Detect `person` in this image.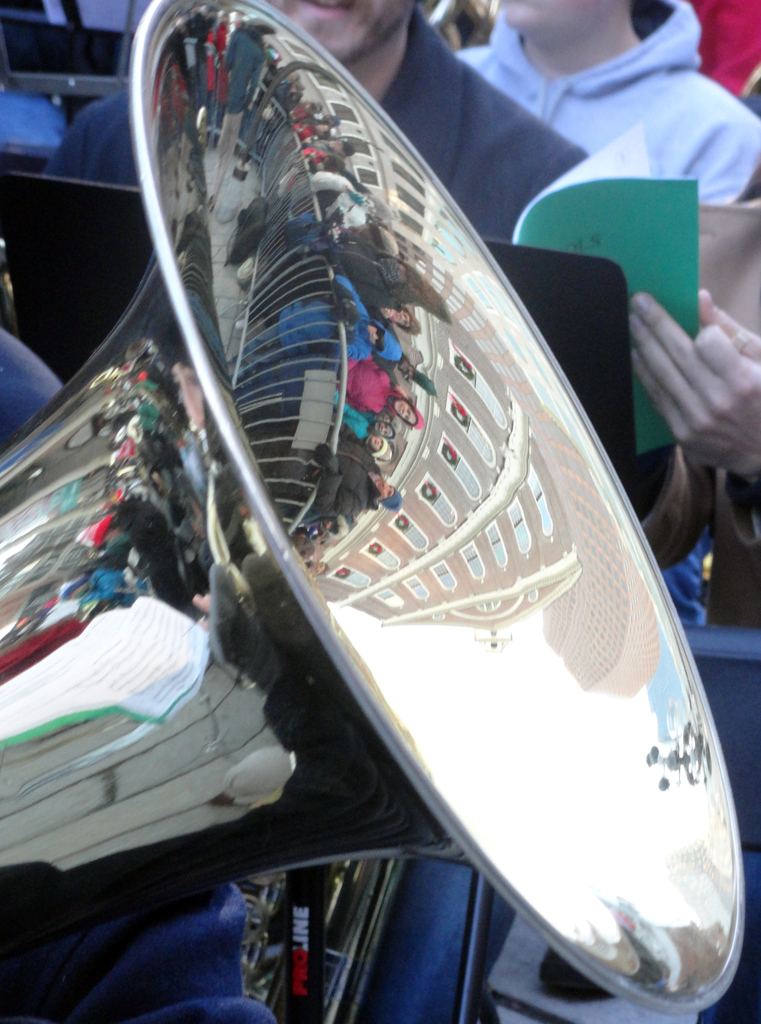
Detection: (left=454, top=0, right=760, bottom=206).
